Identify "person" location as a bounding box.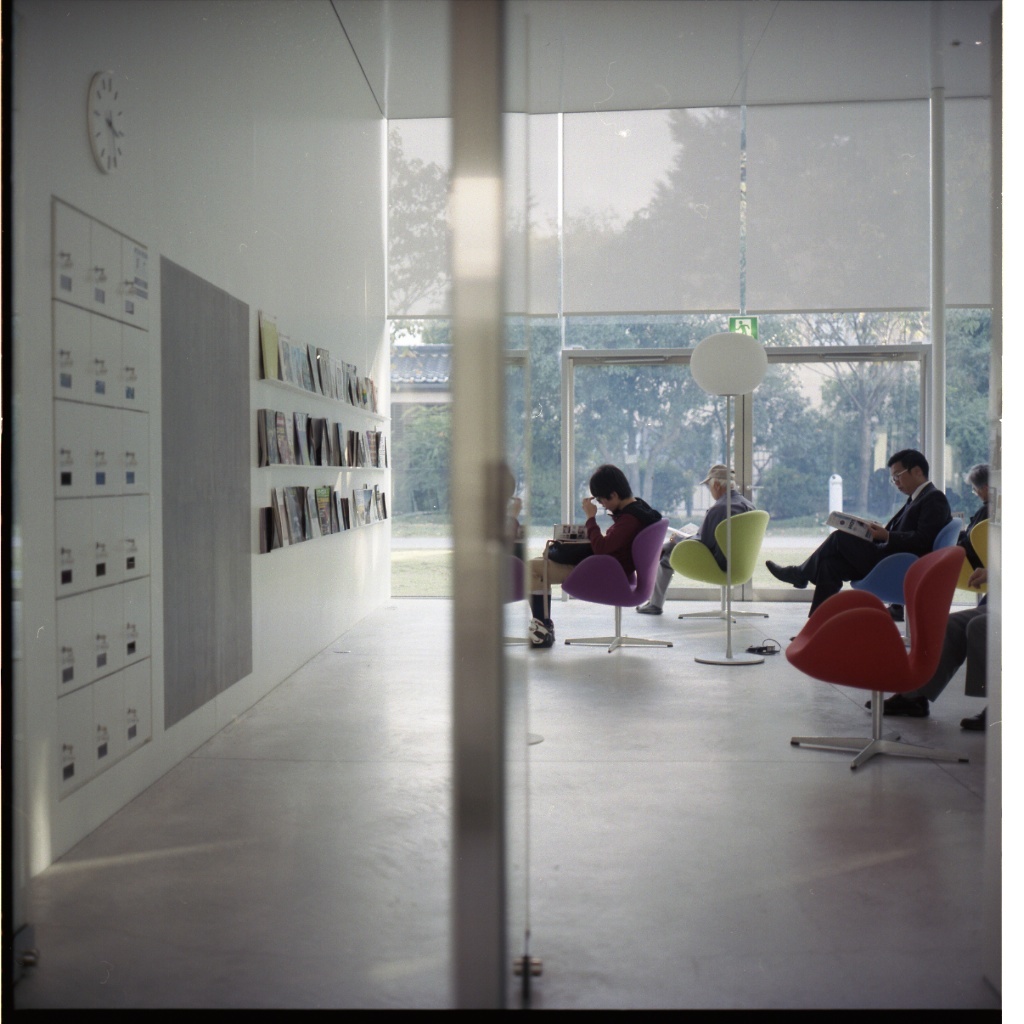
{"x1": 945, "y1": 456, "x2": 993, "y2": 577}.
